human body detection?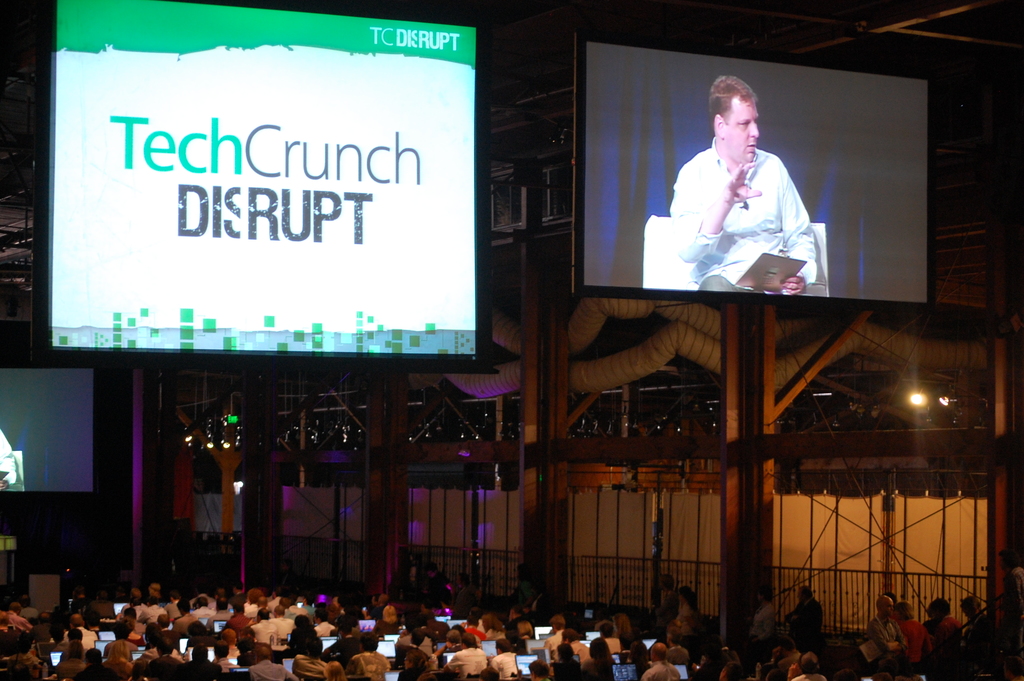
(left=666, top=122, right=824, bottom=304)
